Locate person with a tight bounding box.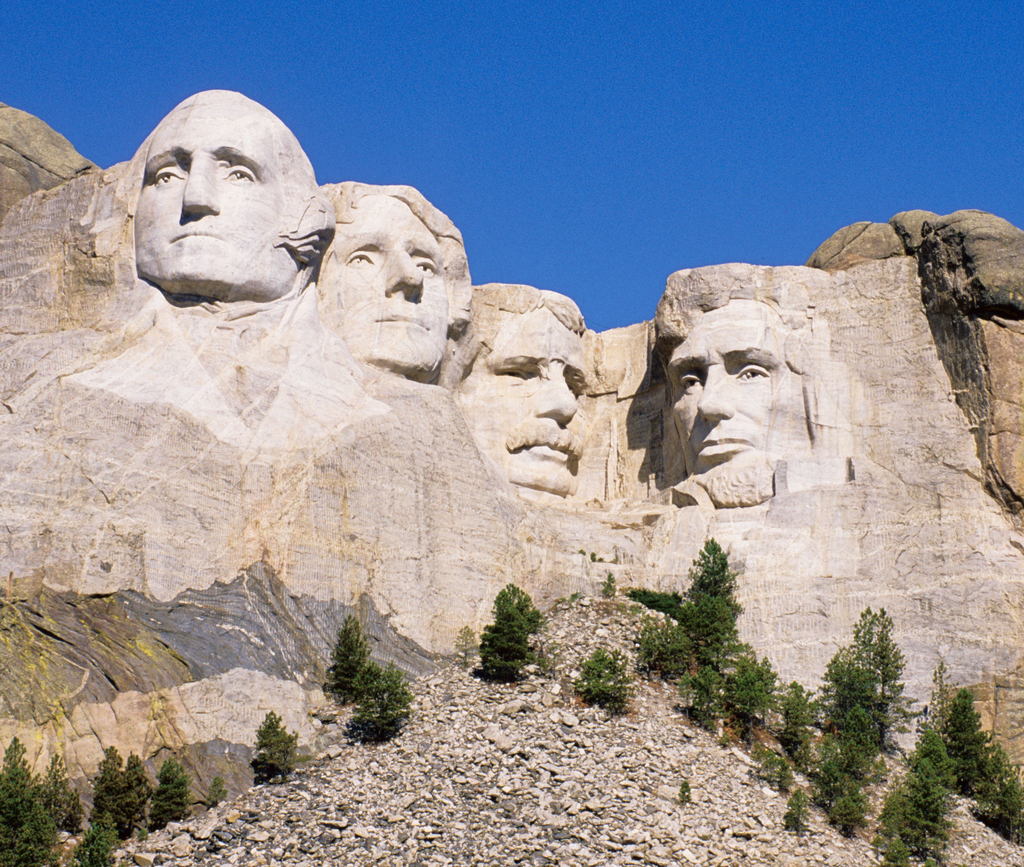
(left=442, top=283, right=594, bottom=499).
